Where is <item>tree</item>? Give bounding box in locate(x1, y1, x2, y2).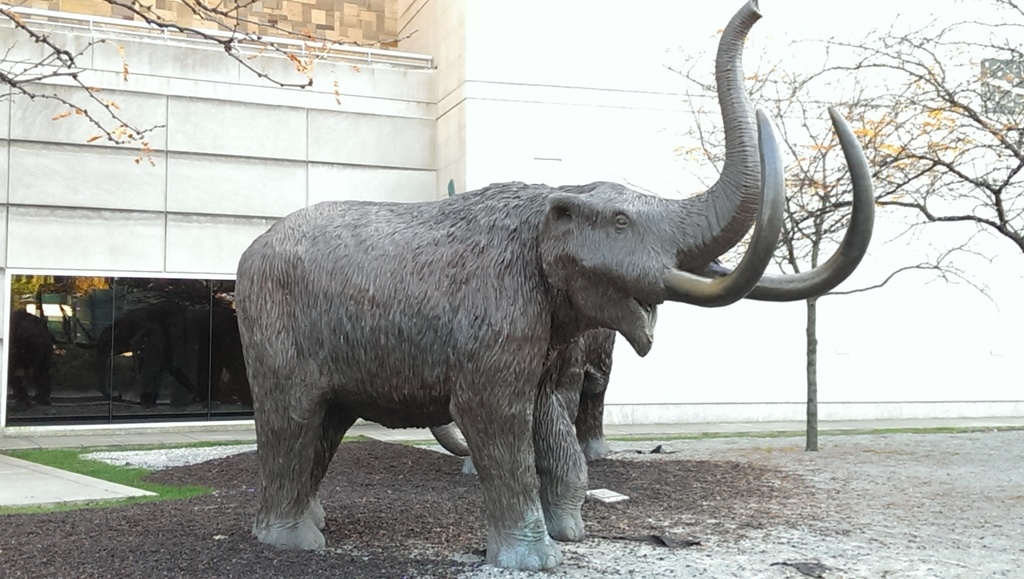
locate(658, 24, 1023, 456).
